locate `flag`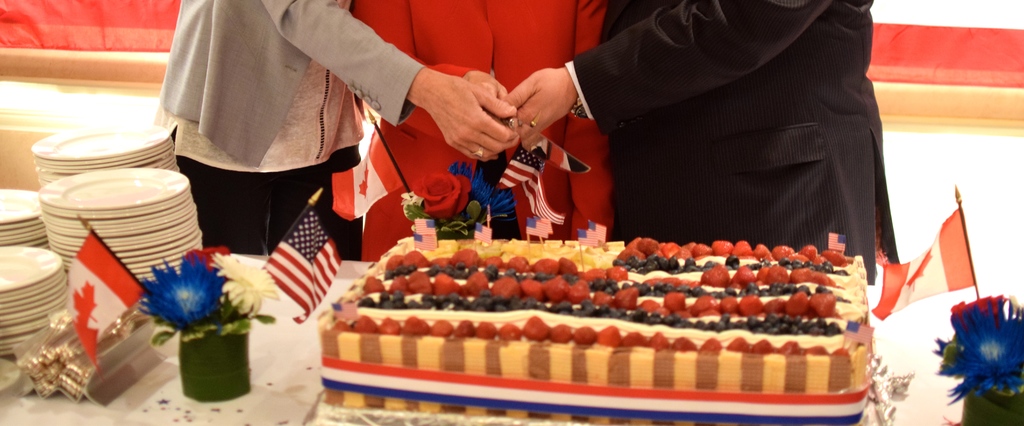
BBox(263, 200, 346, 324)
